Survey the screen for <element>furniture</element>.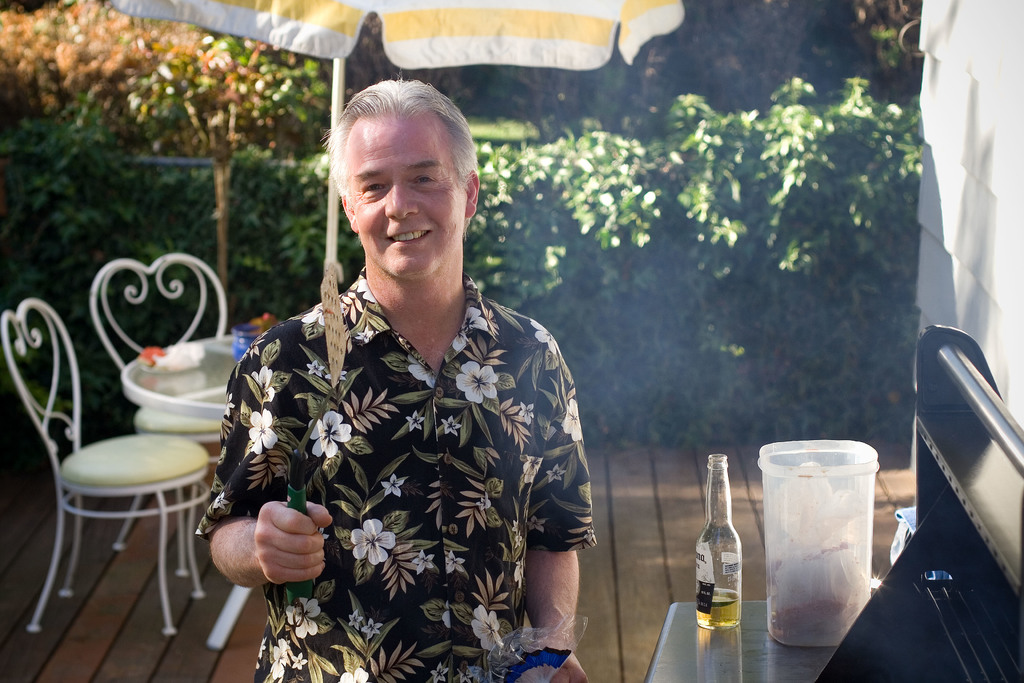
Survey found: select_region(88, 252, 221, 577).
